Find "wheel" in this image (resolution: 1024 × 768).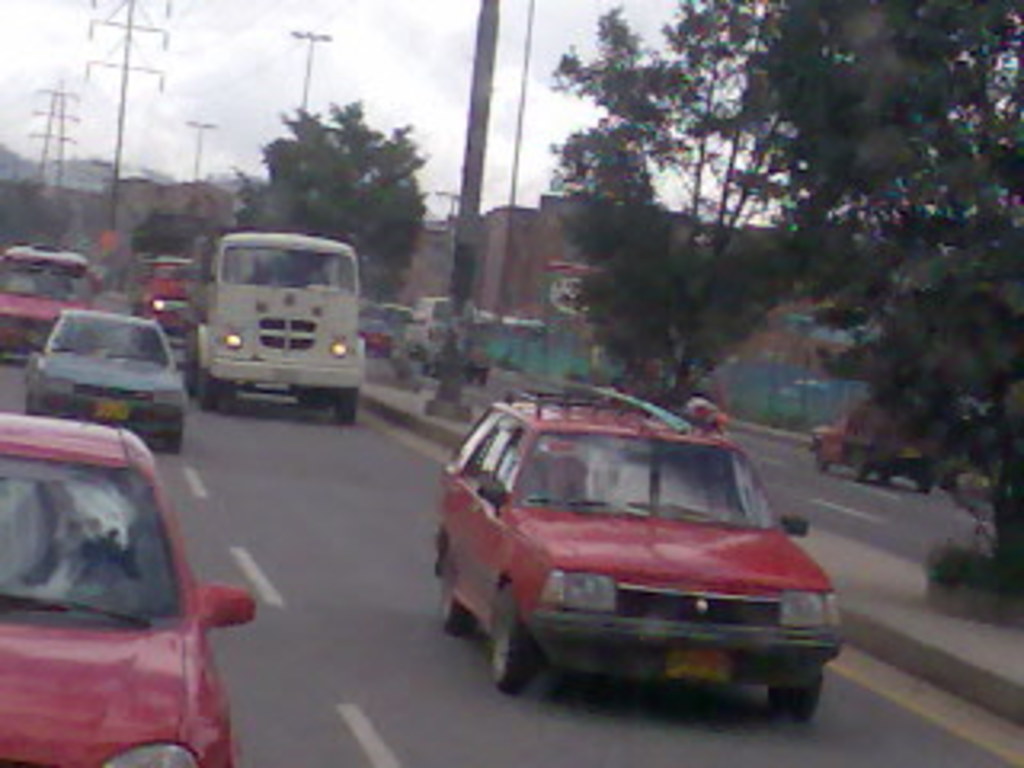
x1=470, y1=374, x2=477, y2=384.
